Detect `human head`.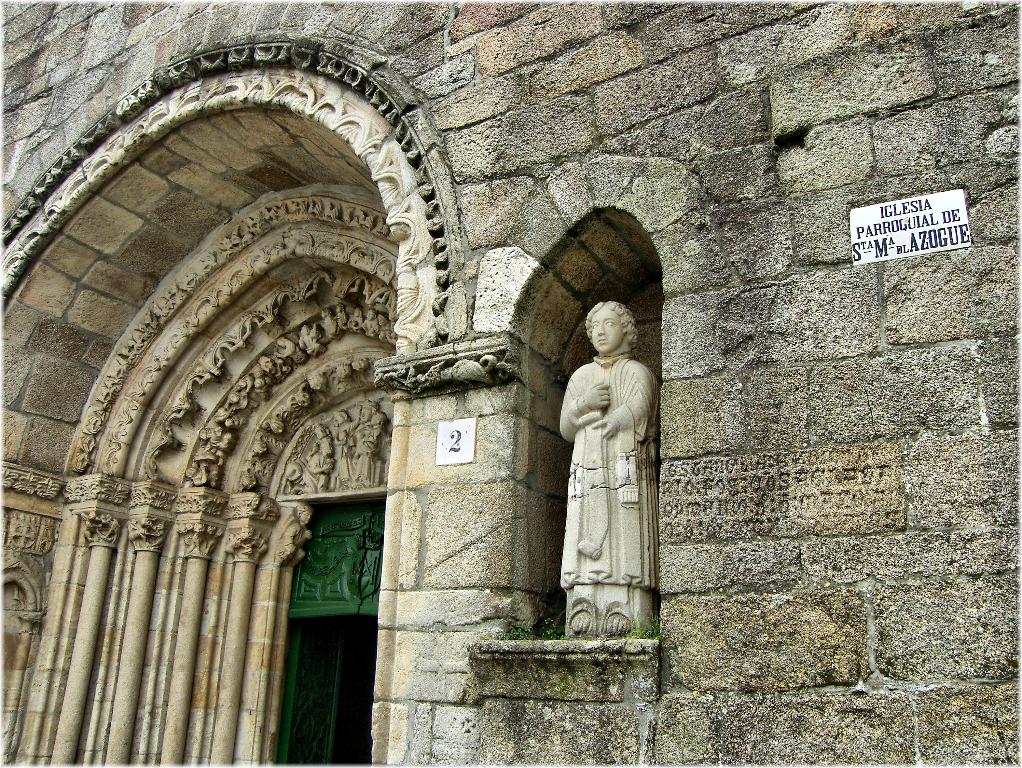
Detected at [x1=332, y1=303, x2=344, y2=318].
